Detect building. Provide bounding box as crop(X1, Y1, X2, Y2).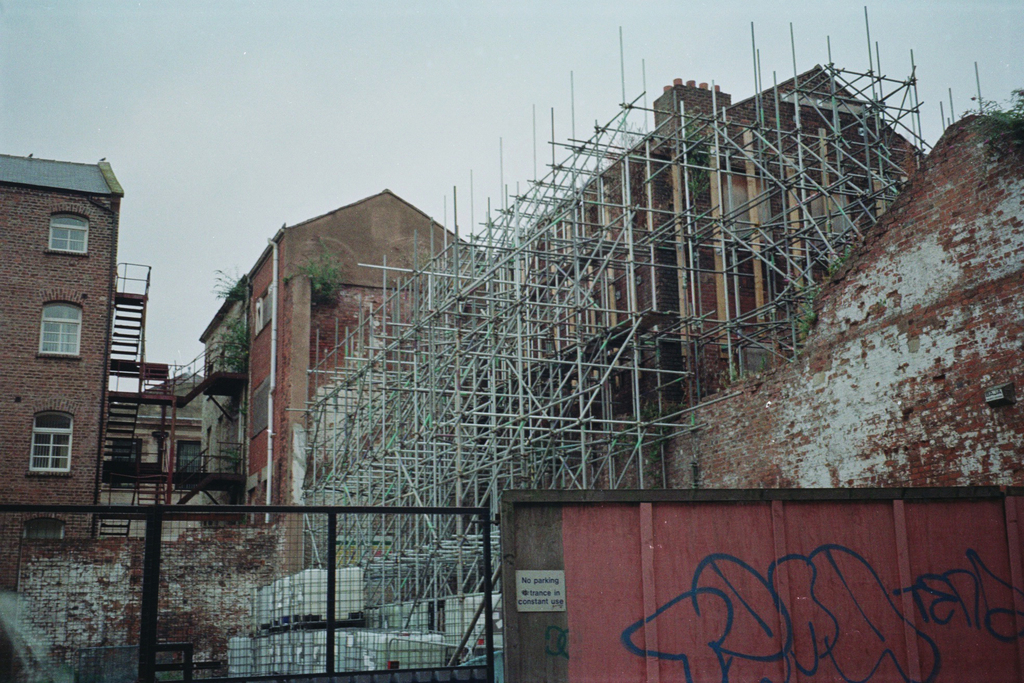
crop(200, 183, 478, 528).
